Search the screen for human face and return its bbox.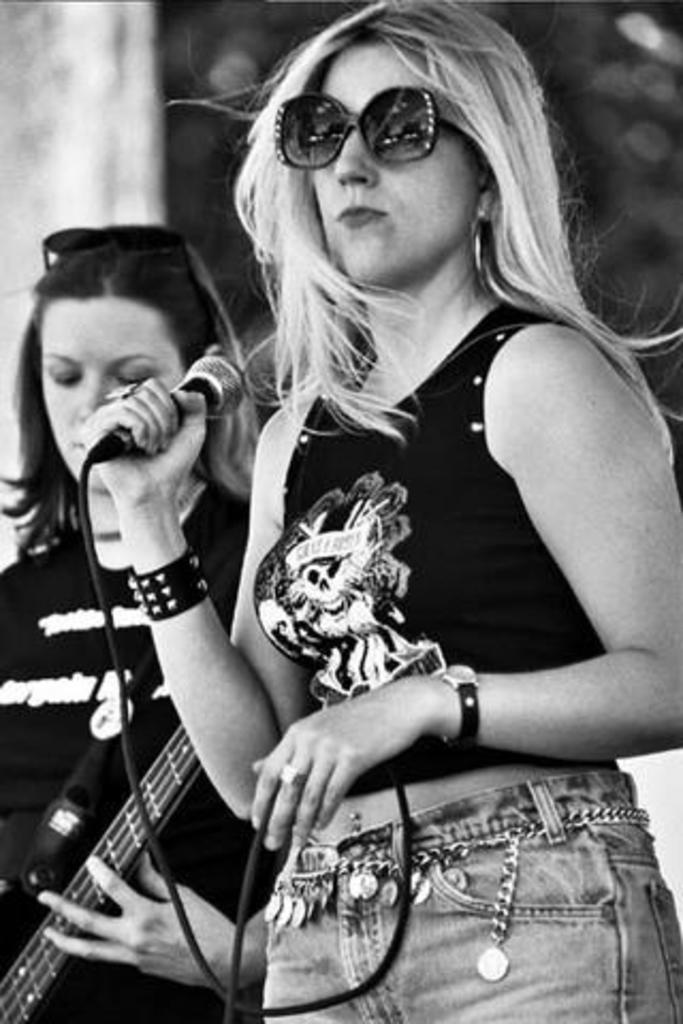
Found: [left=41, top=290, right=179, bottom=476].
